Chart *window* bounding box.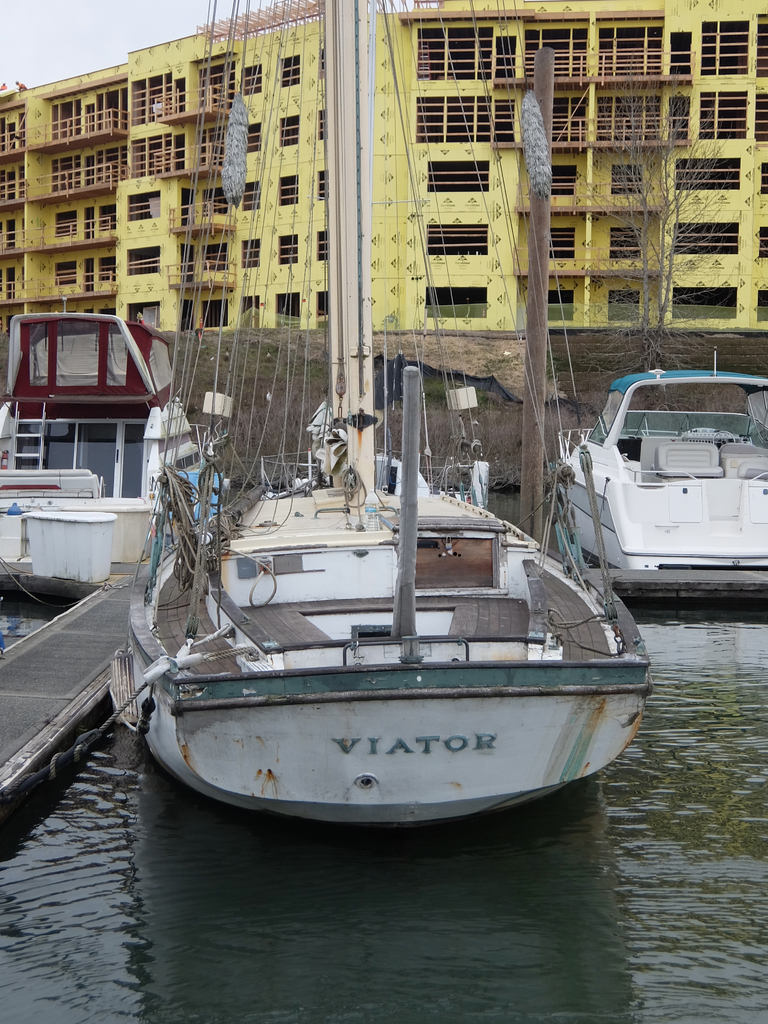
Charted: {"left": 696, "top": 23, "right": 747, "bottom": 76}.
